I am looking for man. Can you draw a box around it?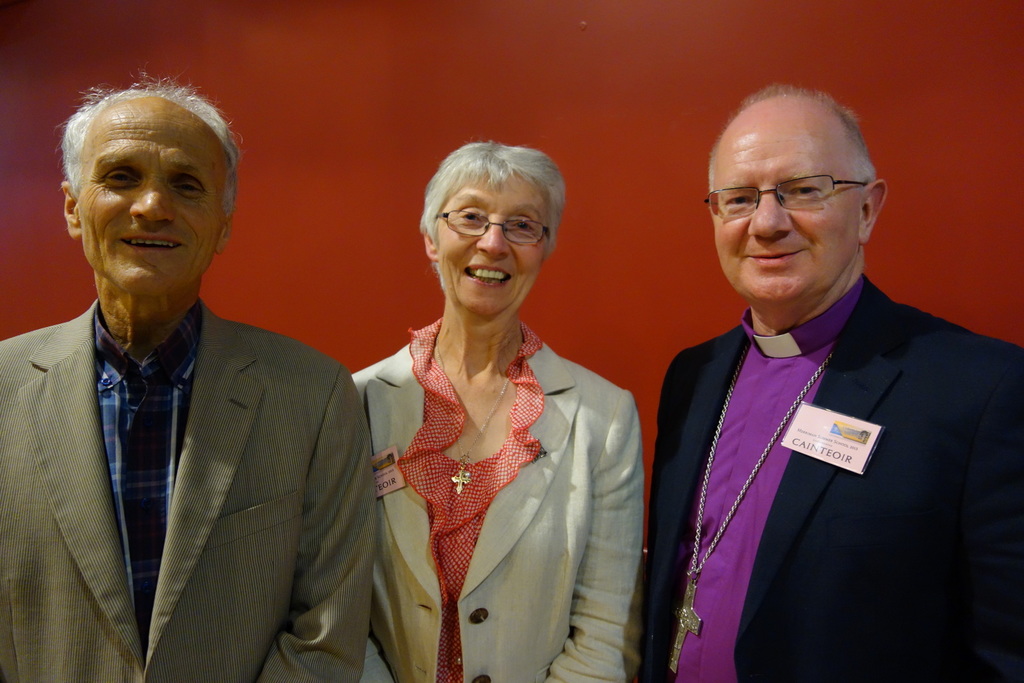
Sure, the bounding box is select_region(0, 64, 378, 682).
